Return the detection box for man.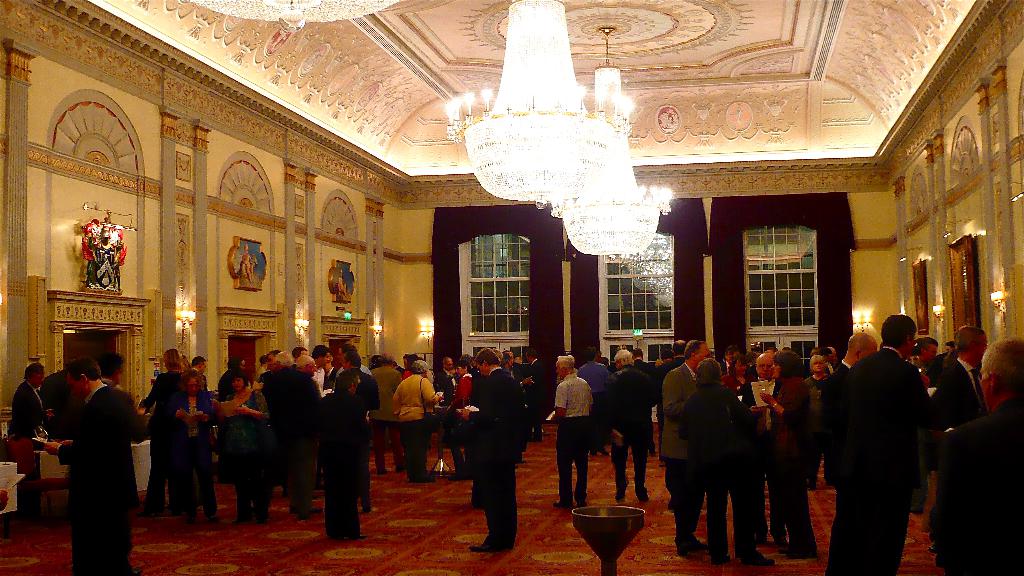
detection(659, 340, 719, 554).
